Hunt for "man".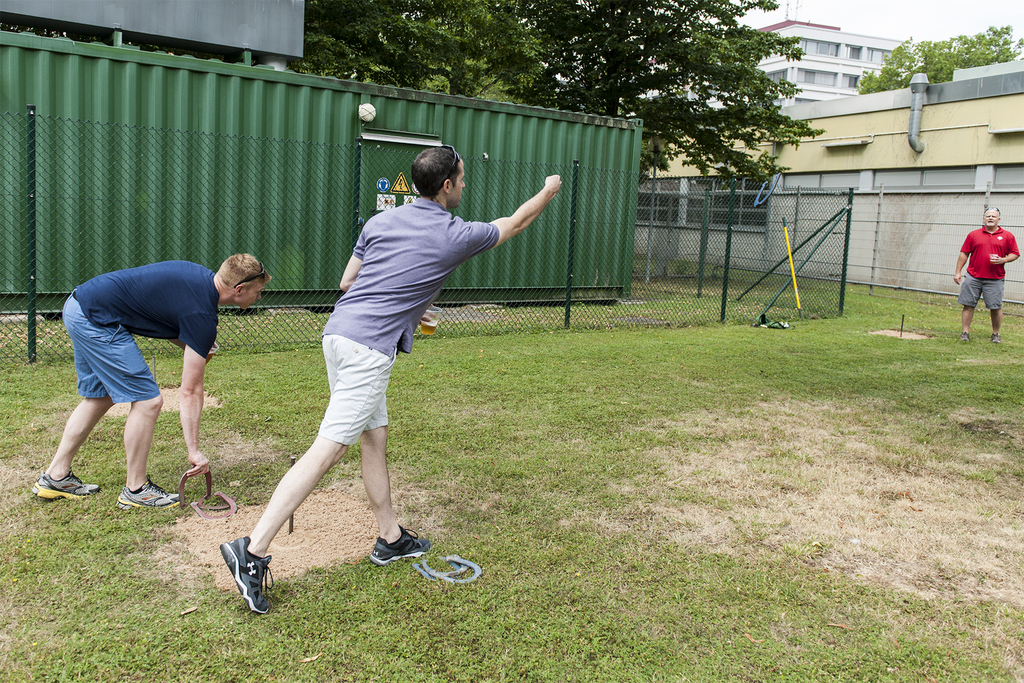
Hunted down at (221, 145, 560, 617).
